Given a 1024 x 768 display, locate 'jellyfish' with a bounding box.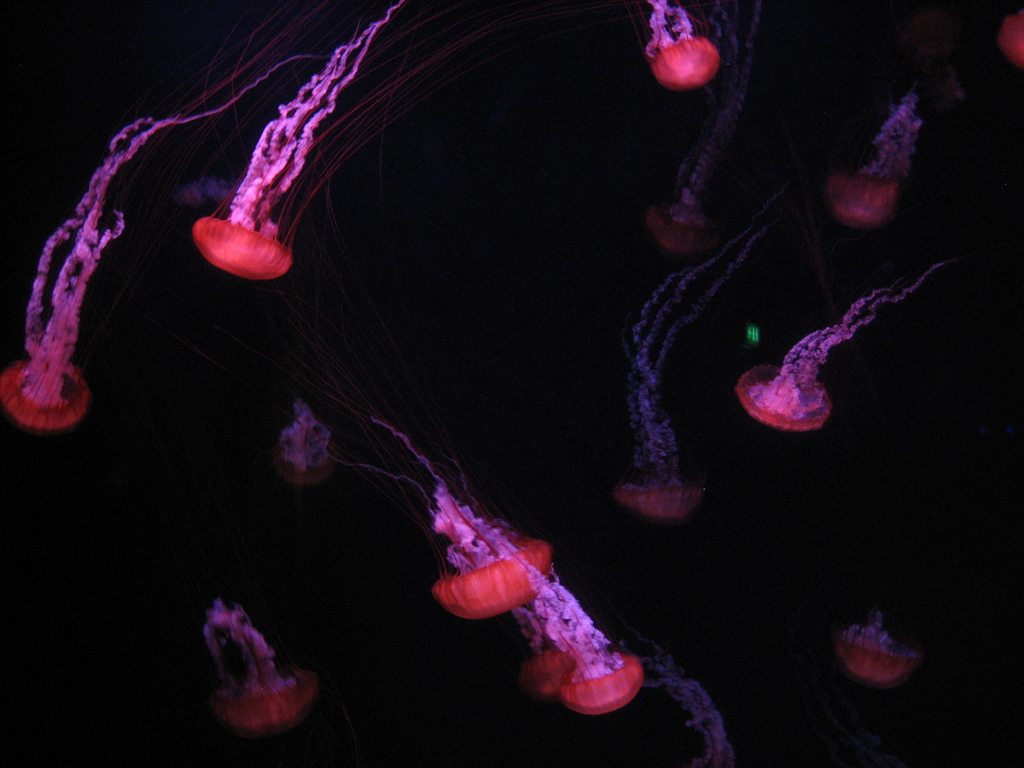
Located: 0/37/320/434.
